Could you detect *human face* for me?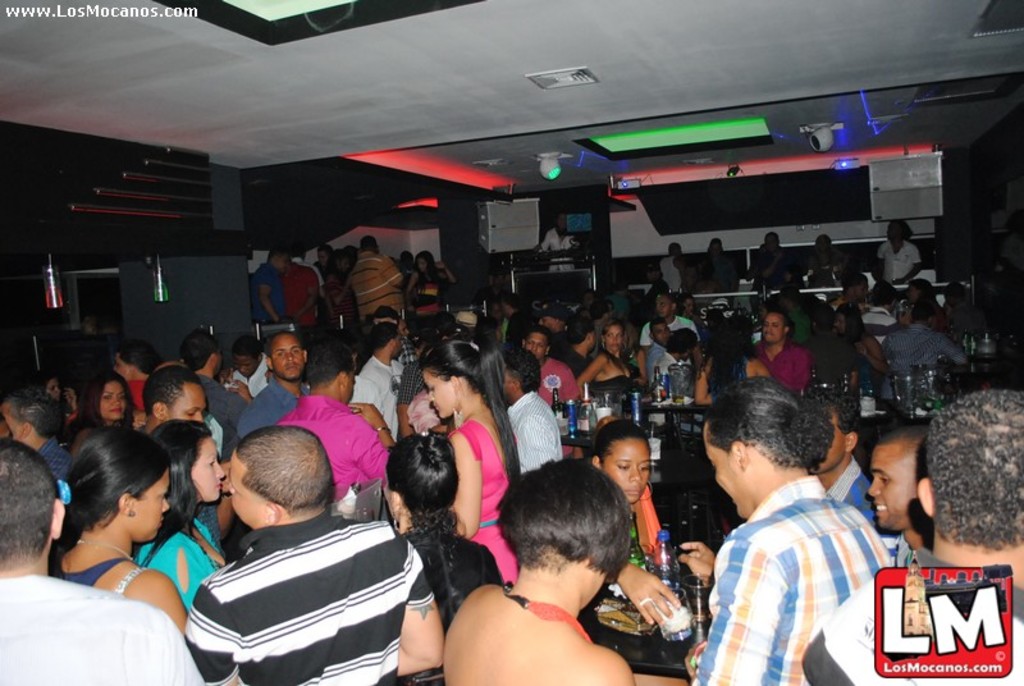
Detection result: left=229, top=353, right=261, bottom=381.
